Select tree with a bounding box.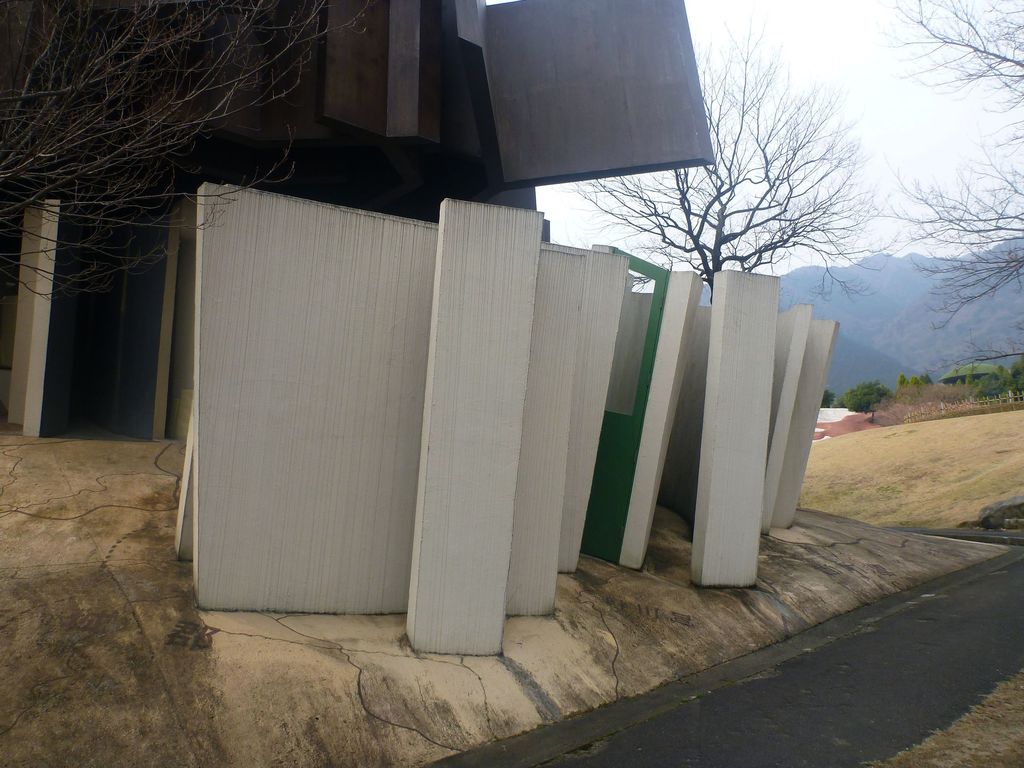
box(915, 379, 921, 390).
